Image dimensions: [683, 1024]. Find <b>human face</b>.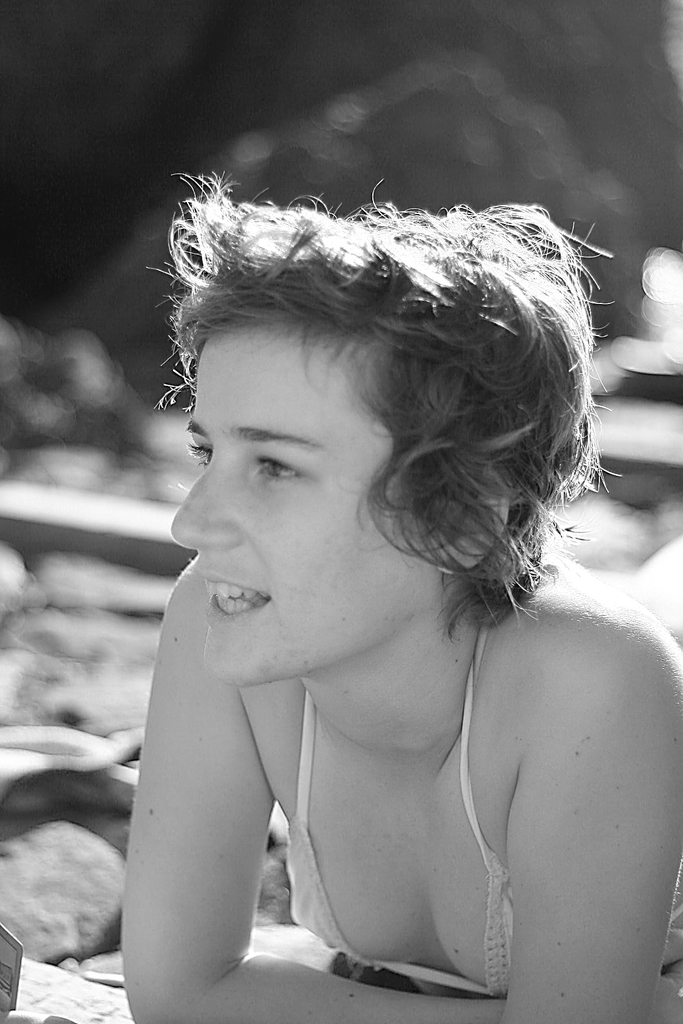
[left=171, top=330, right=440, bottom=682].
